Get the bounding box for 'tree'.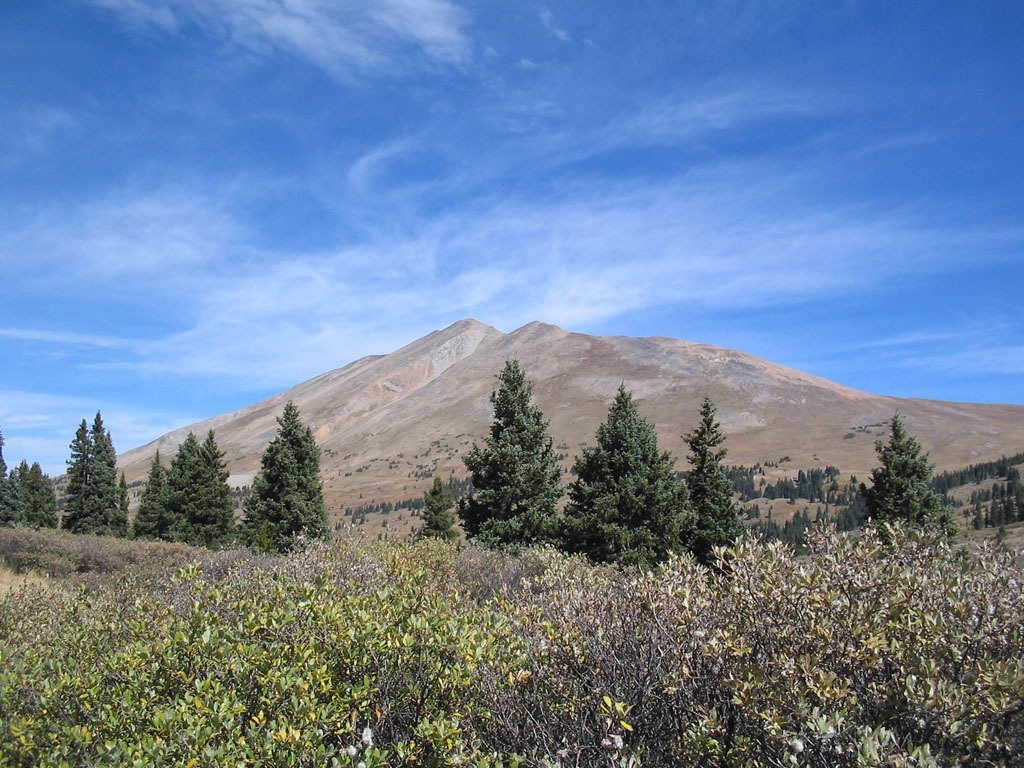
x1=415, y1=473, x2=451, y2=542.
